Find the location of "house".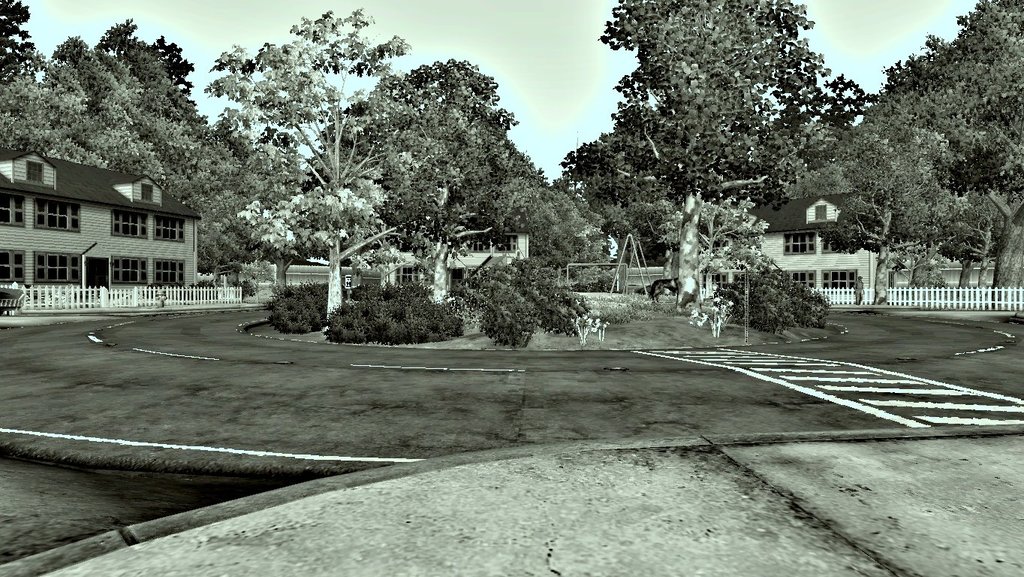
Location: BBox(736, 180, 893, 310).
